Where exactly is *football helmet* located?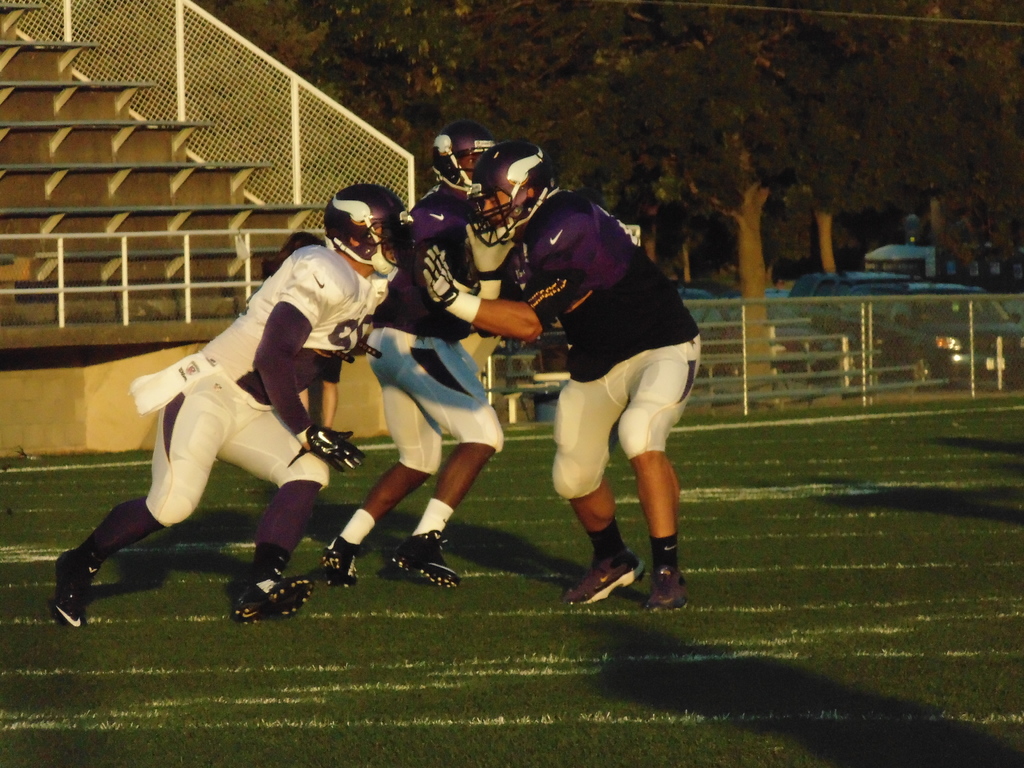
Its bounding box is [433, 122, 492, 208].
